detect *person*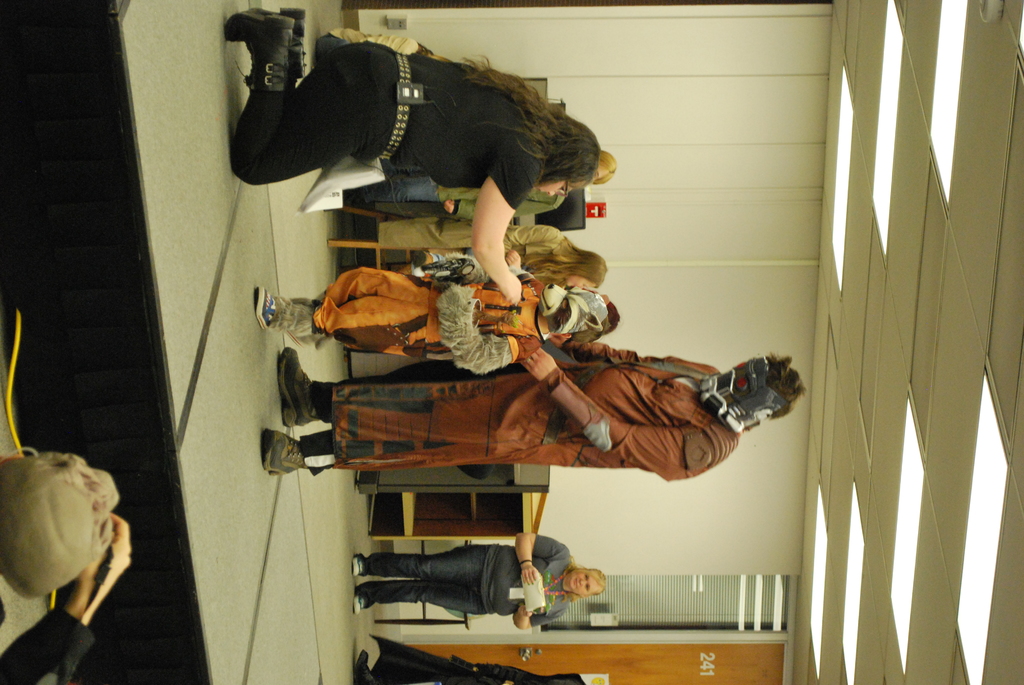
pyautogui.locateOnScreen(369, 203, 586, 283)
